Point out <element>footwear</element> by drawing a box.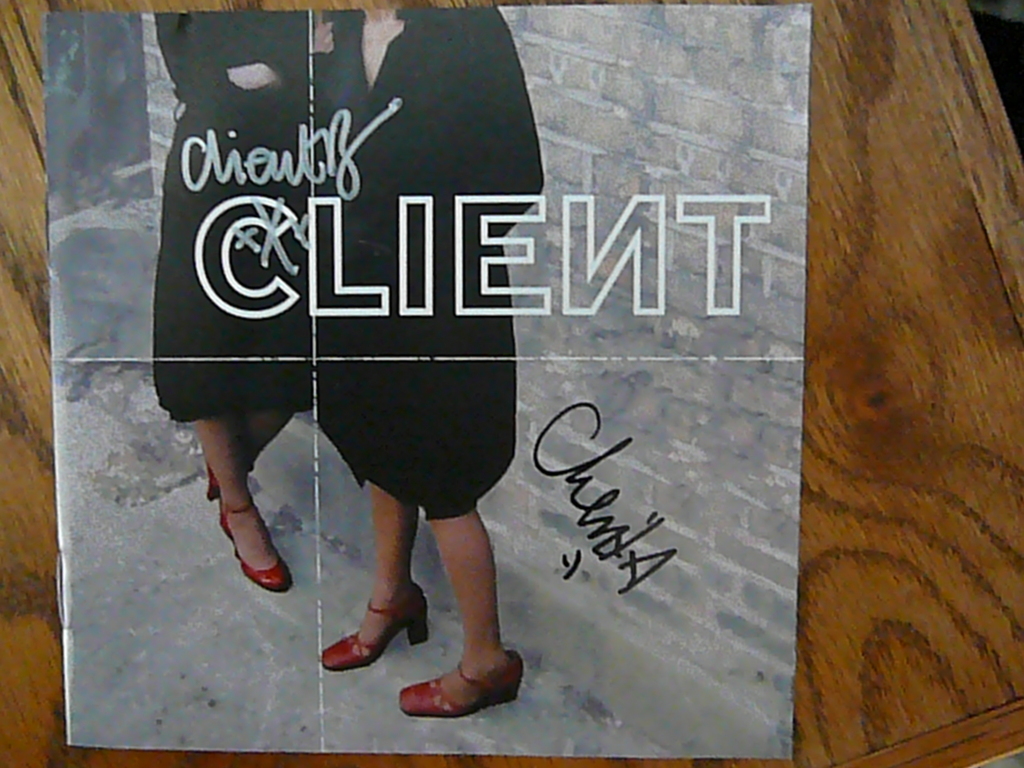
329,588,410,694.
